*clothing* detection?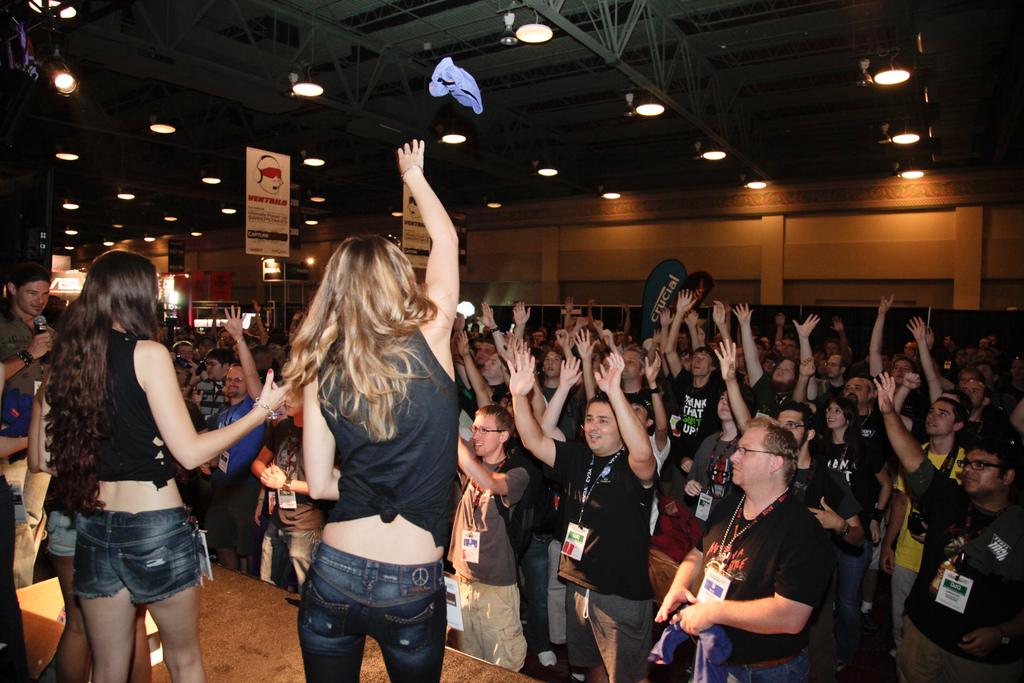
x1=67 y1=511 x2=208 y2=603
